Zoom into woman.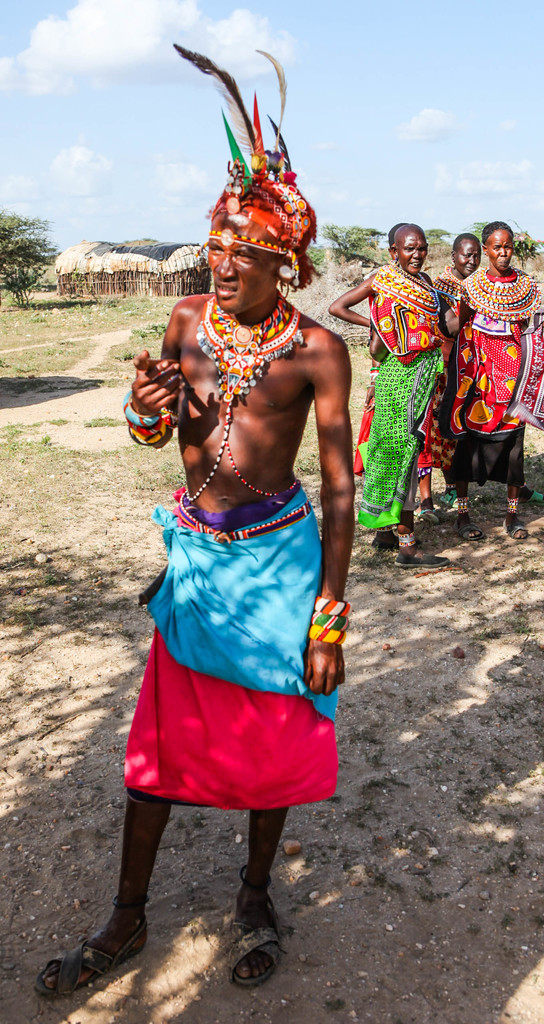
Zoom target: BBox(412, 234, 486, 515).
